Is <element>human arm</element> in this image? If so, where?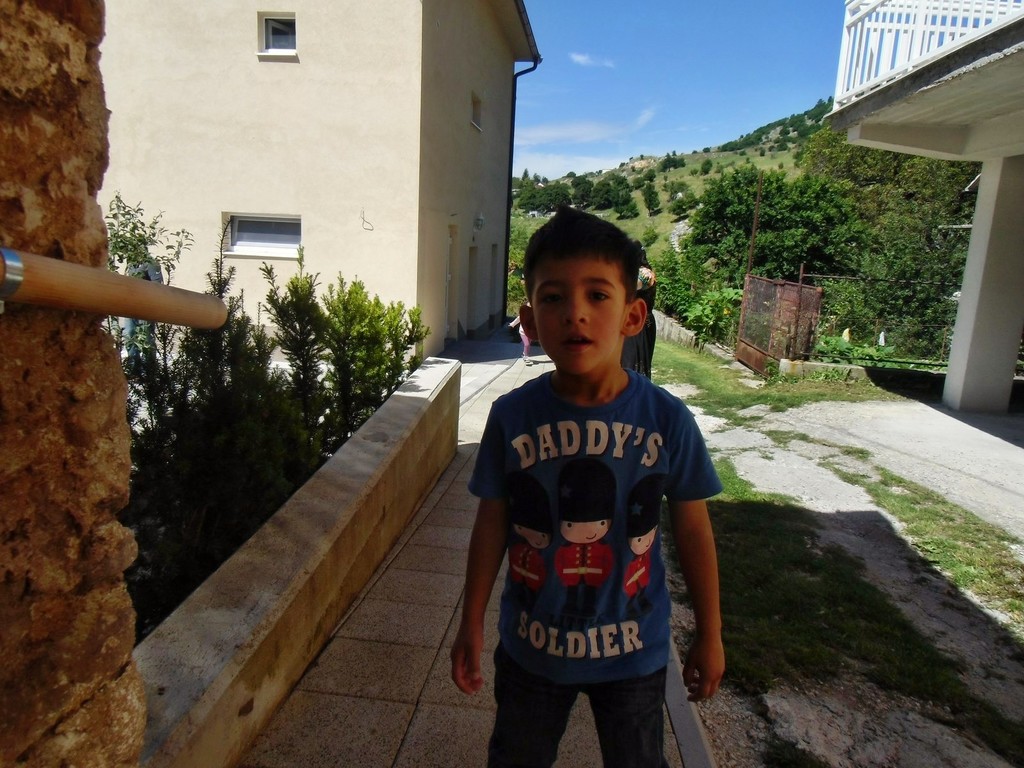
Yes, at 657/429/738/720.
